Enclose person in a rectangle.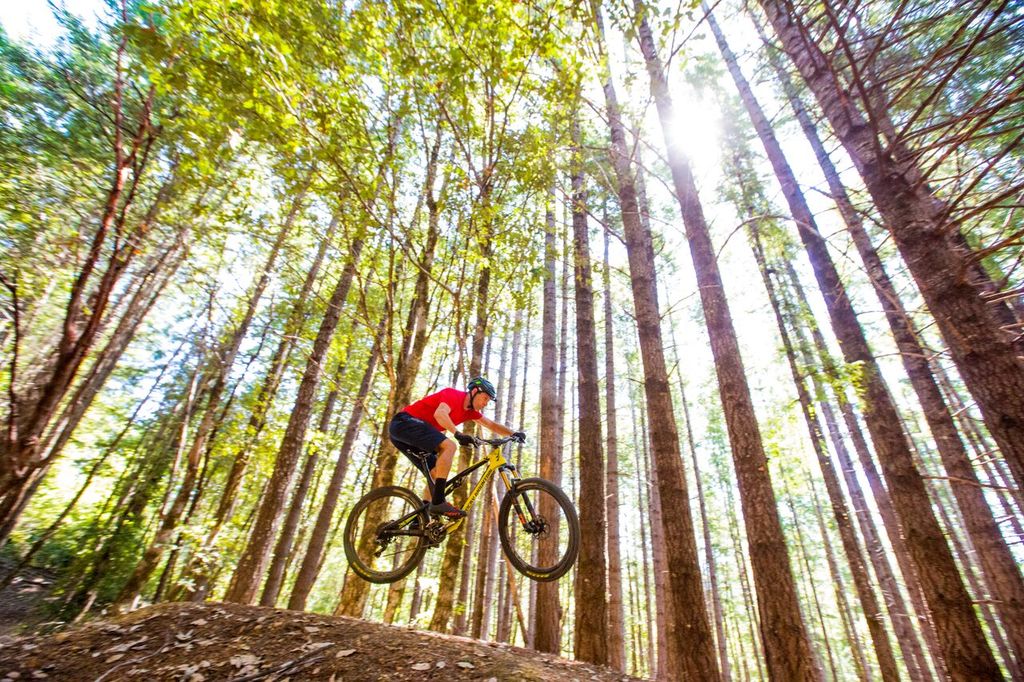
select_region(386, 377, 526, 538).
